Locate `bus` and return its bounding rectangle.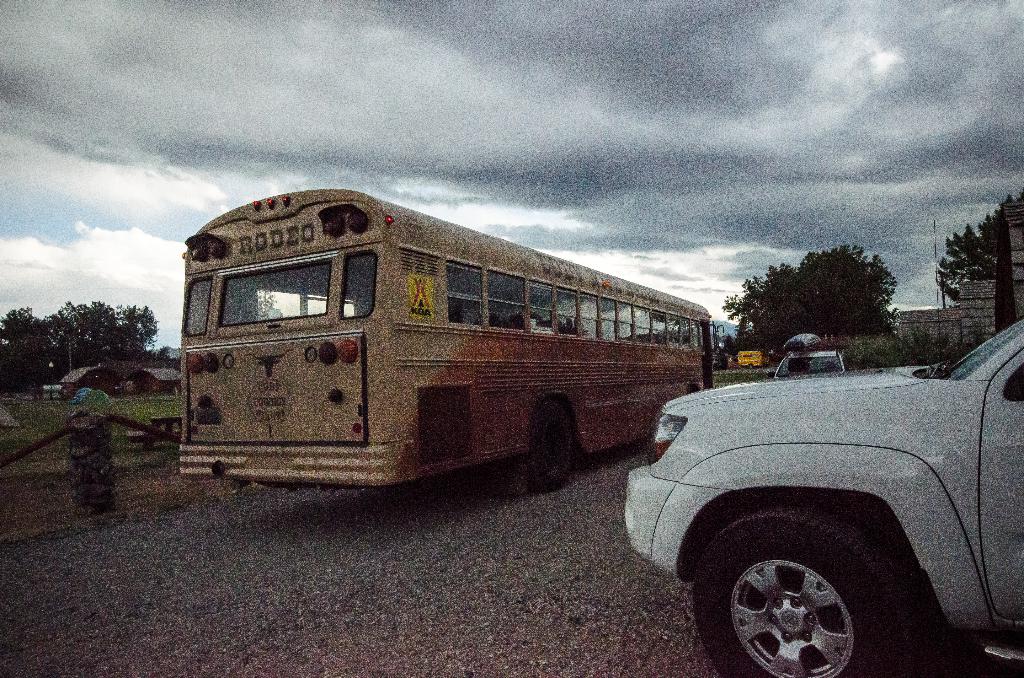
crop(179, 188, 722, 491).
